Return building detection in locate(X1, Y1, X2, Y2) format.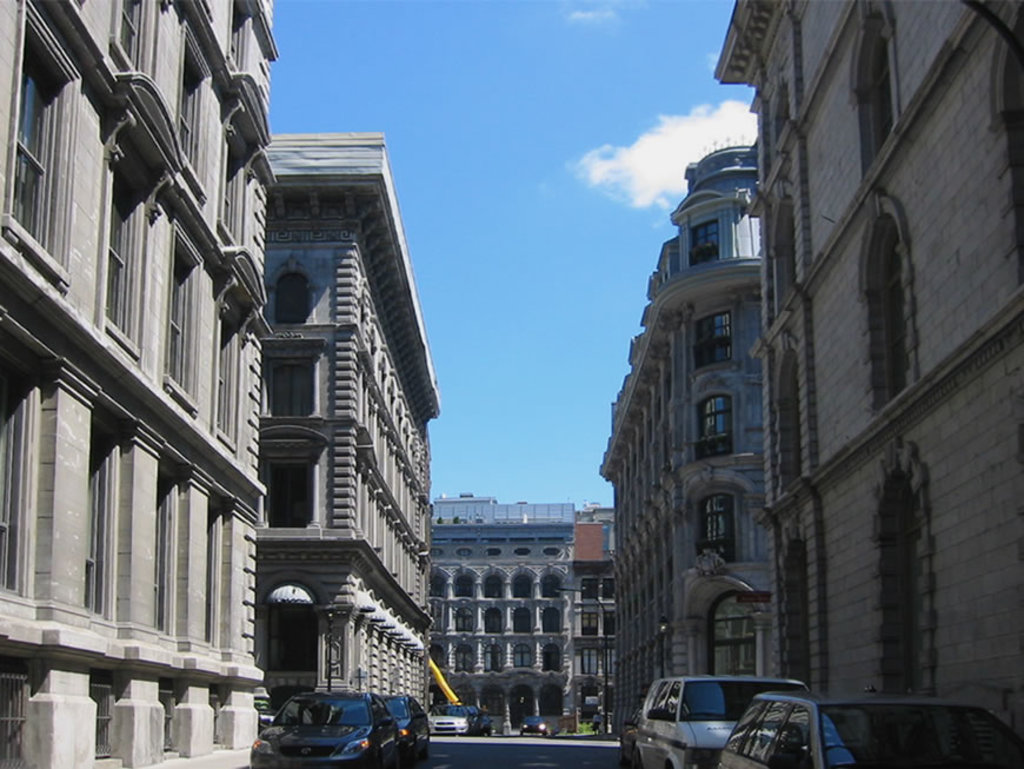
locate(716, 0, 1023, 768).
